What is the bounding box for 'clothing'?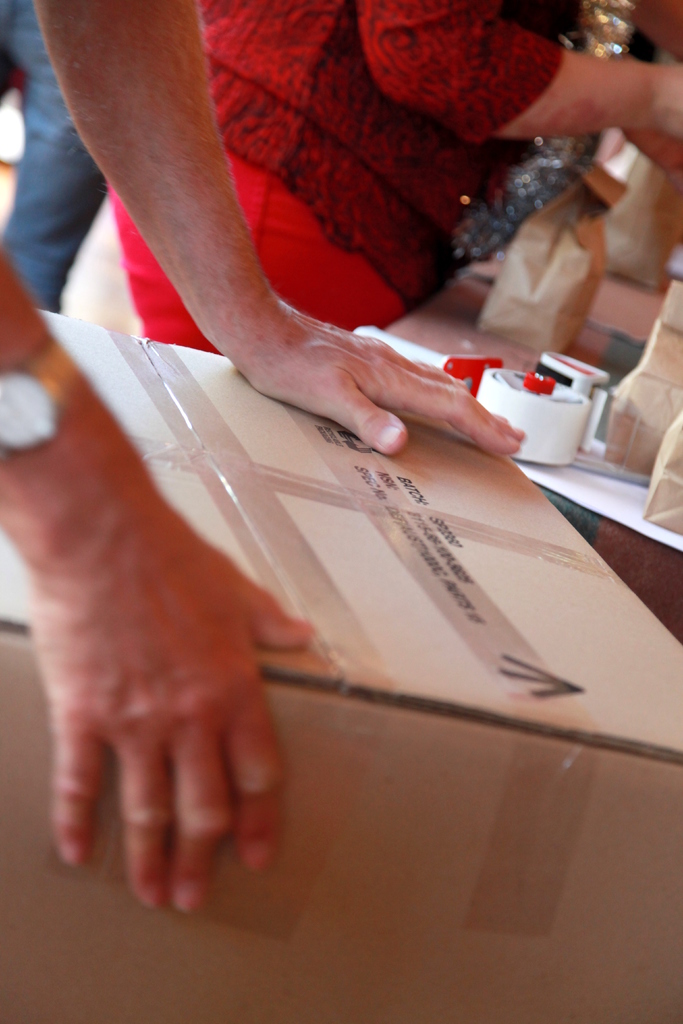
region(198, 0, 550, 306).
